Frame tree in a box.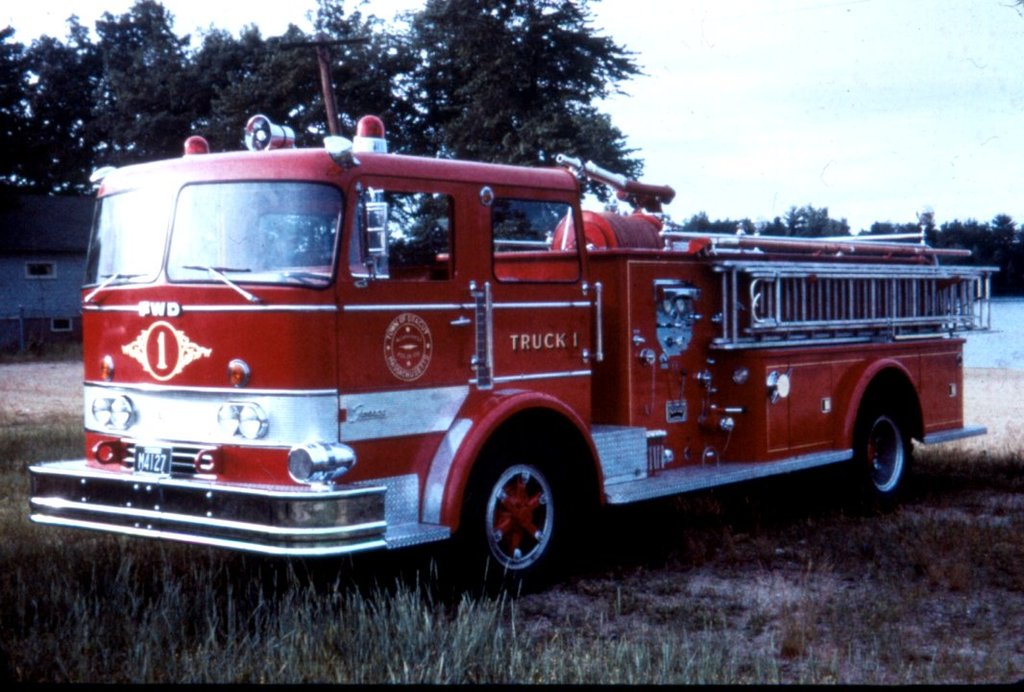
pyautogui.locateOnScreen(748, 199, 854, 254).
